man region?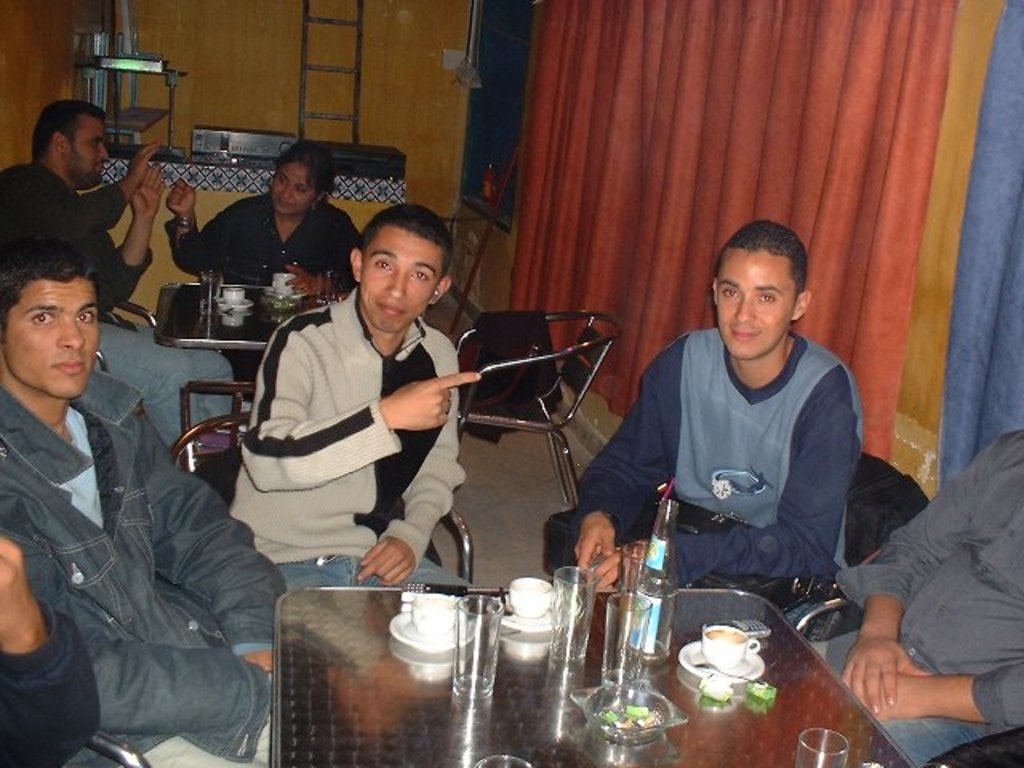
x1=229 y1=200 x2=475 y2=592
